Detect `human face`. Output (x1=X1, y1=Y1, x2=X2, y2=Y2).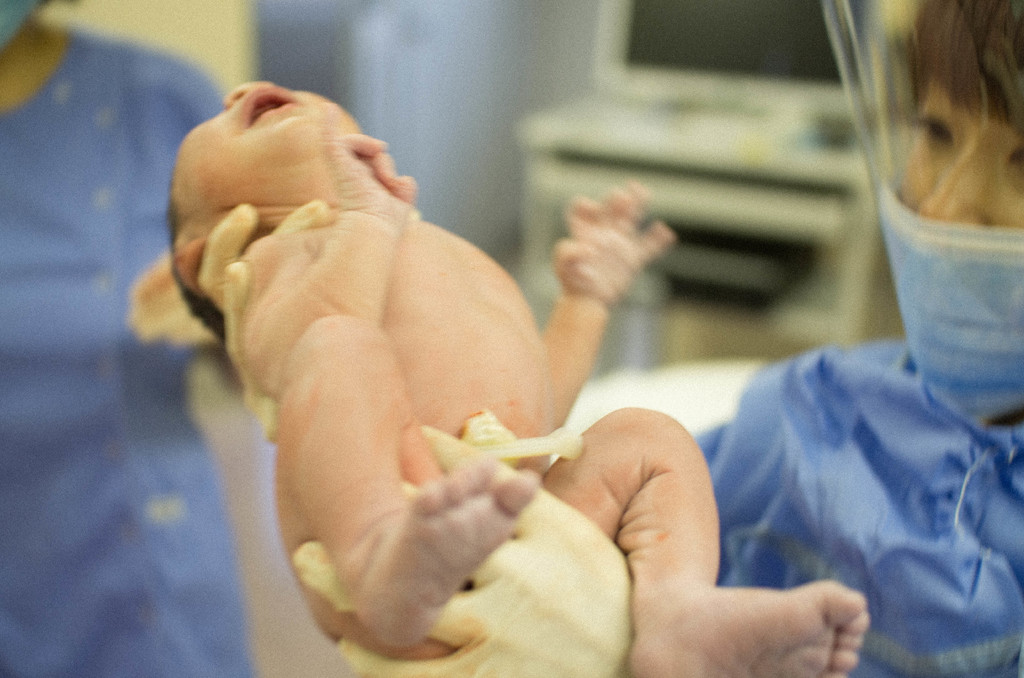
(x1=176, y1=82, x2=360, y2=196).
